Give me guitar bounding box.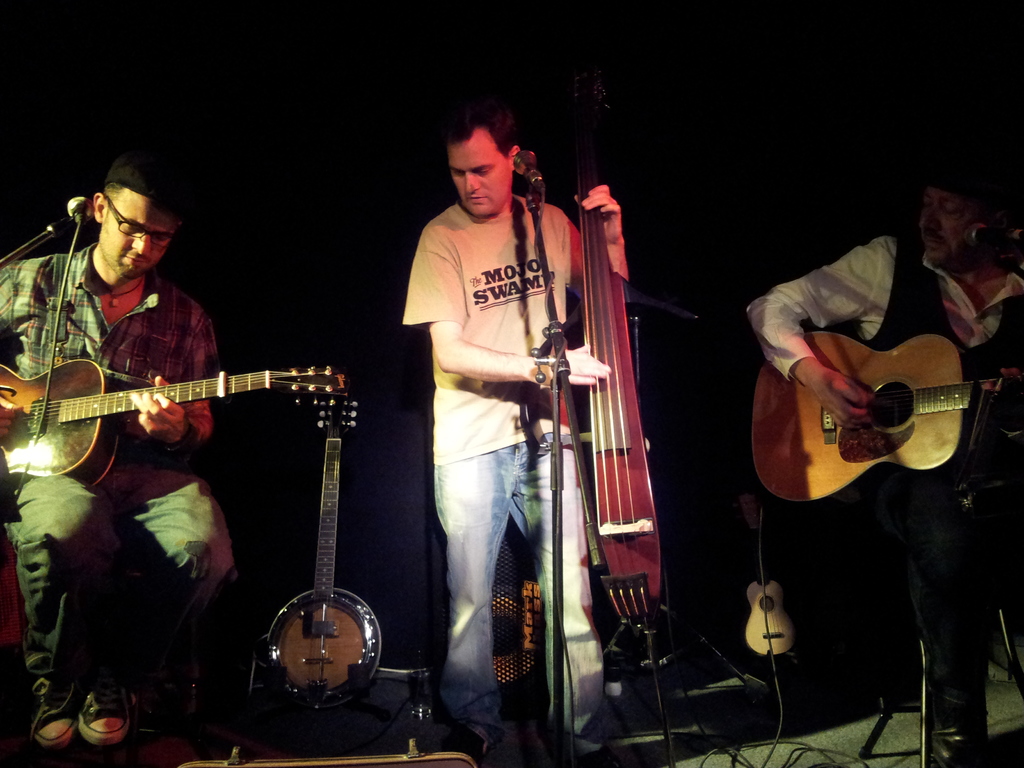
<bbox>747, 330, 1023, 504</bbox>.
